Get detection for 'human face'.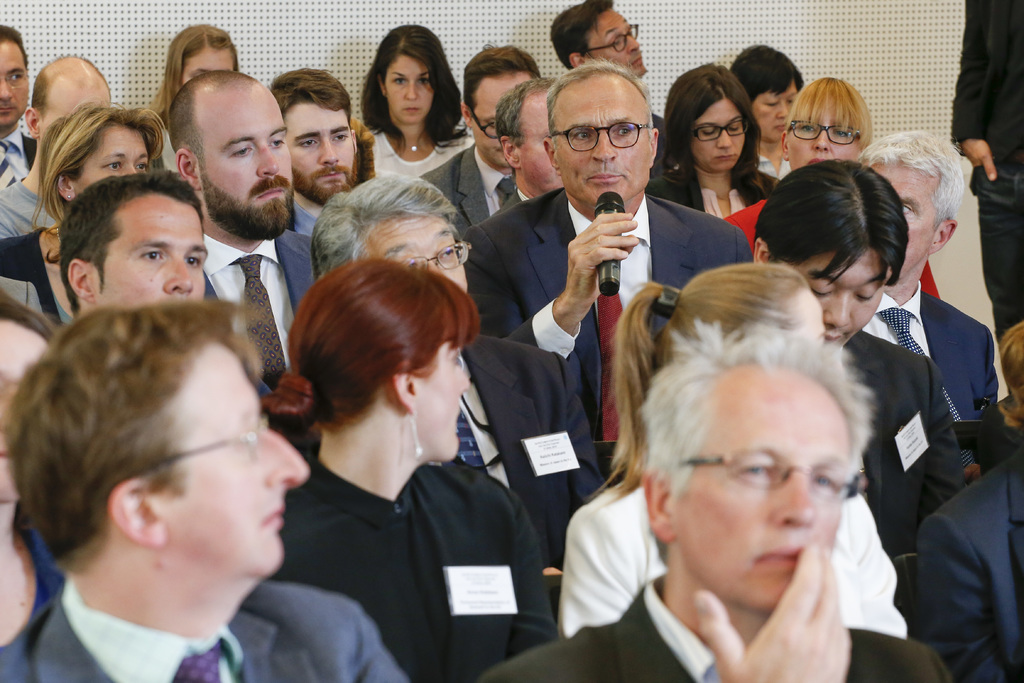
Detection: 687,94,746,173.
